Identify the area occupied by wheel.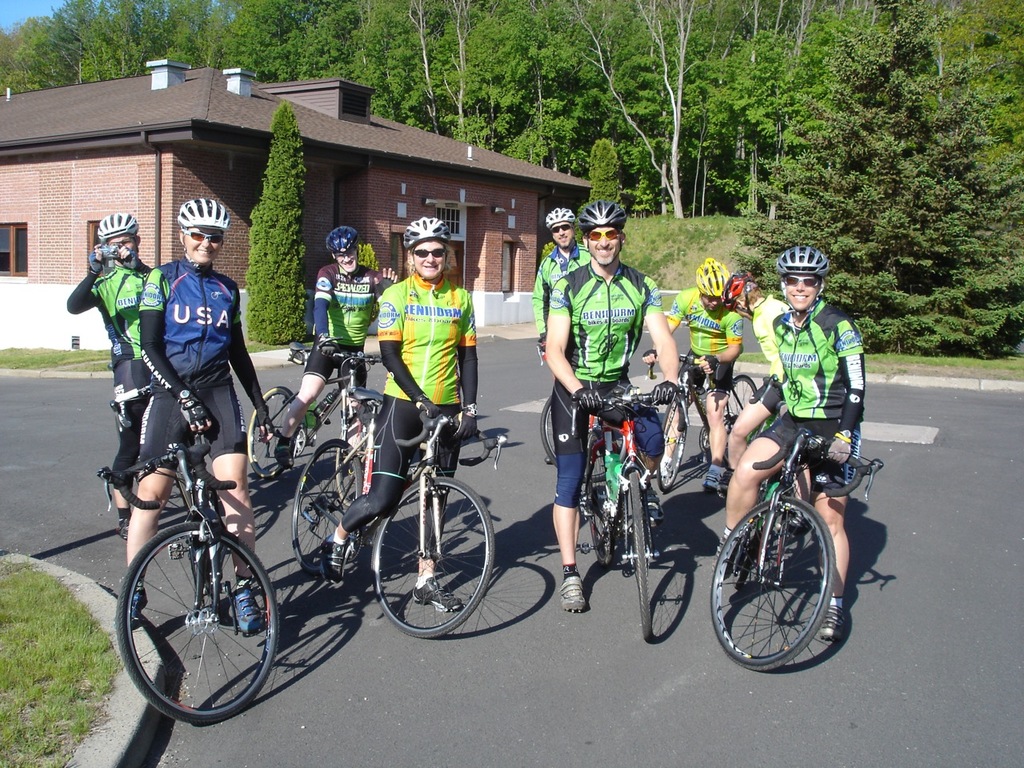
Area: 119 518 281 734.
